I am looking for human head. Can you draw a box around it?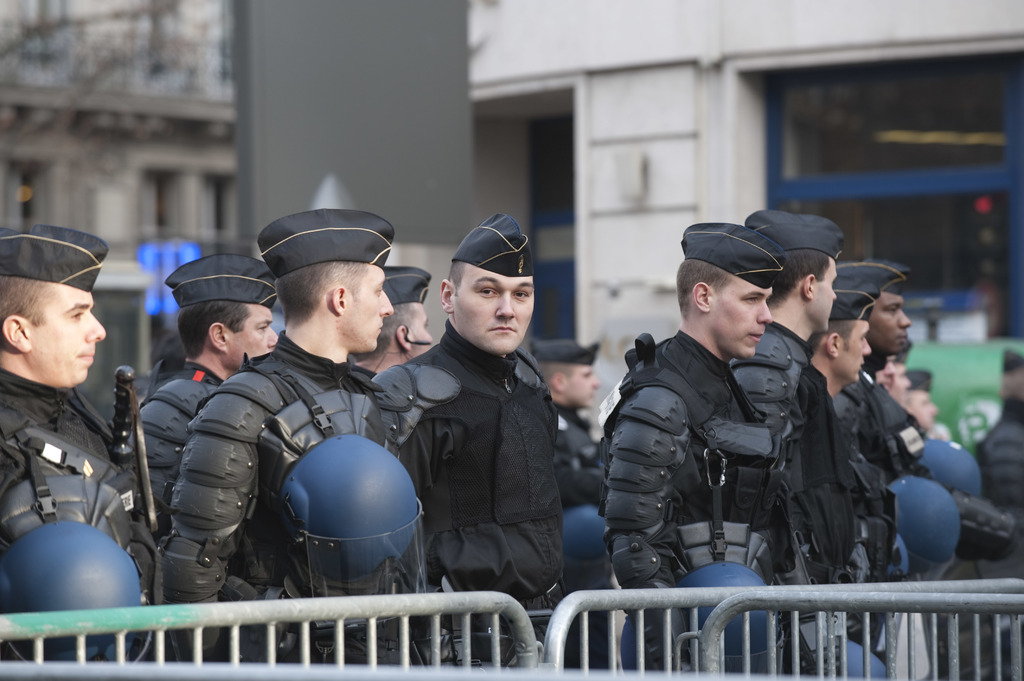
Sure, the bounding box is <region>388, 269, 433, 362</region>.
